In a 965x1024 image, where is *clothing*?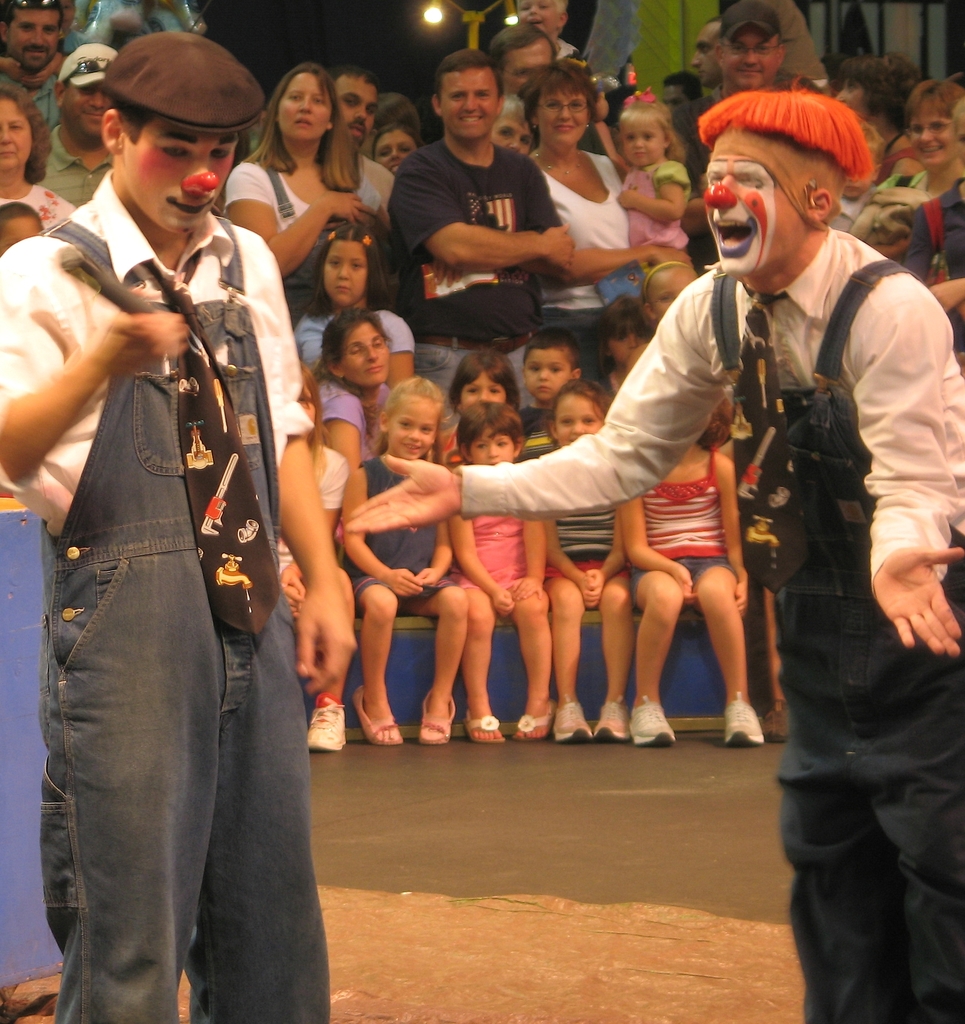
(x1=525, y1=145, x2=639, y2=370).
